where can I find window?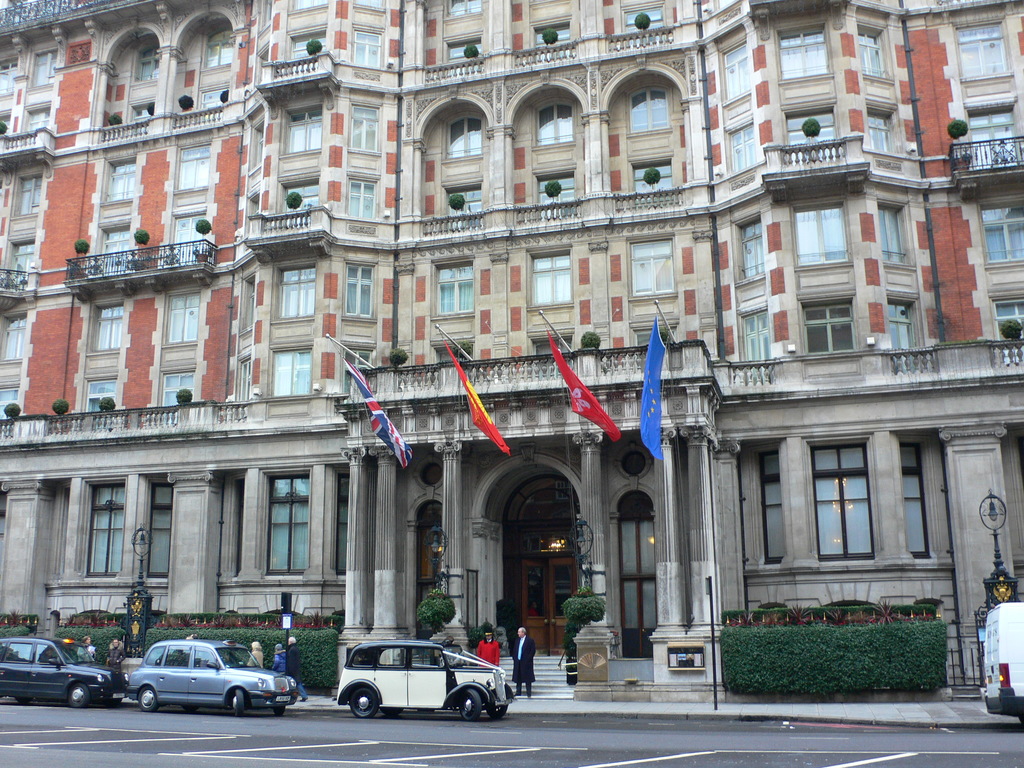
You can find it at region(15, 172, 44, 219).
